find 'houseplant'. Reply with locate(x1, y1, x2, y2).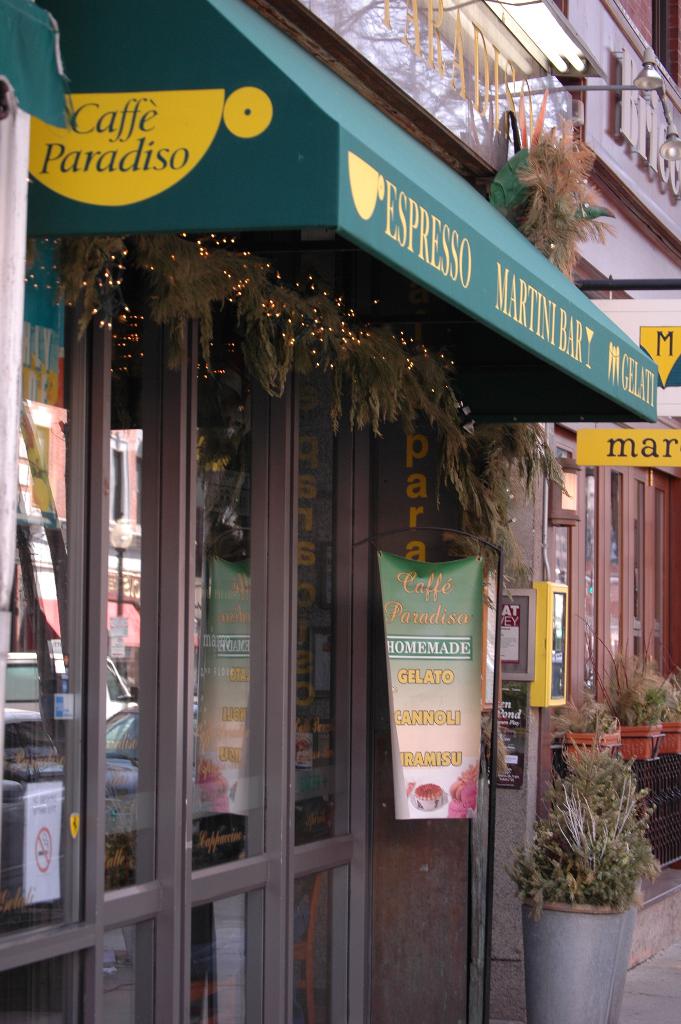
locate(500, 729, 658, 1023).
